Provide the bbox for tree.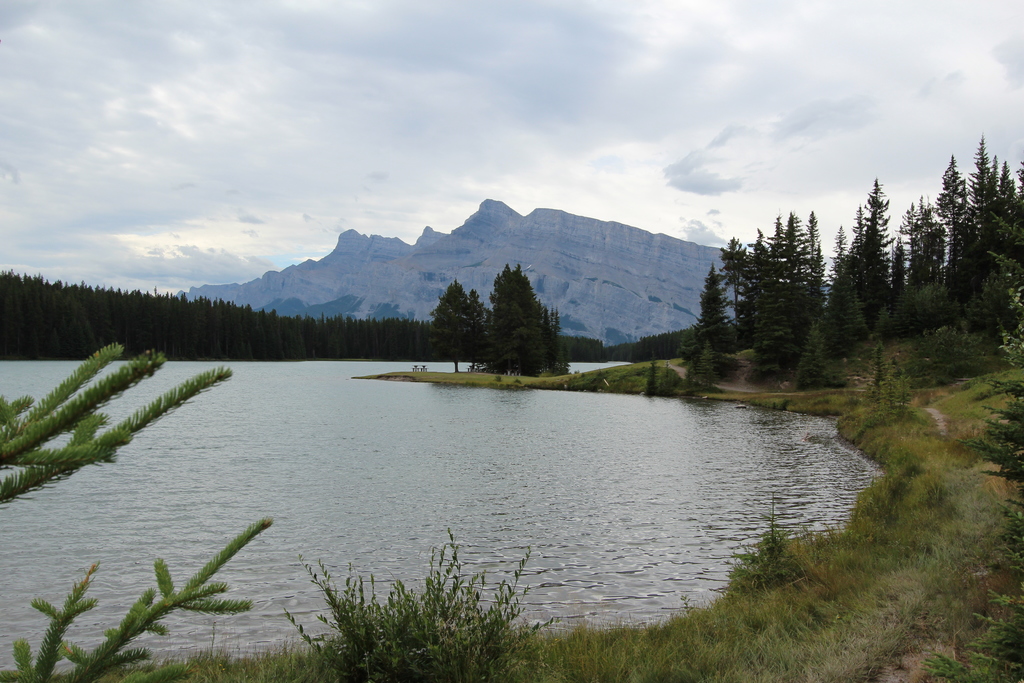
0 336 283 682.
